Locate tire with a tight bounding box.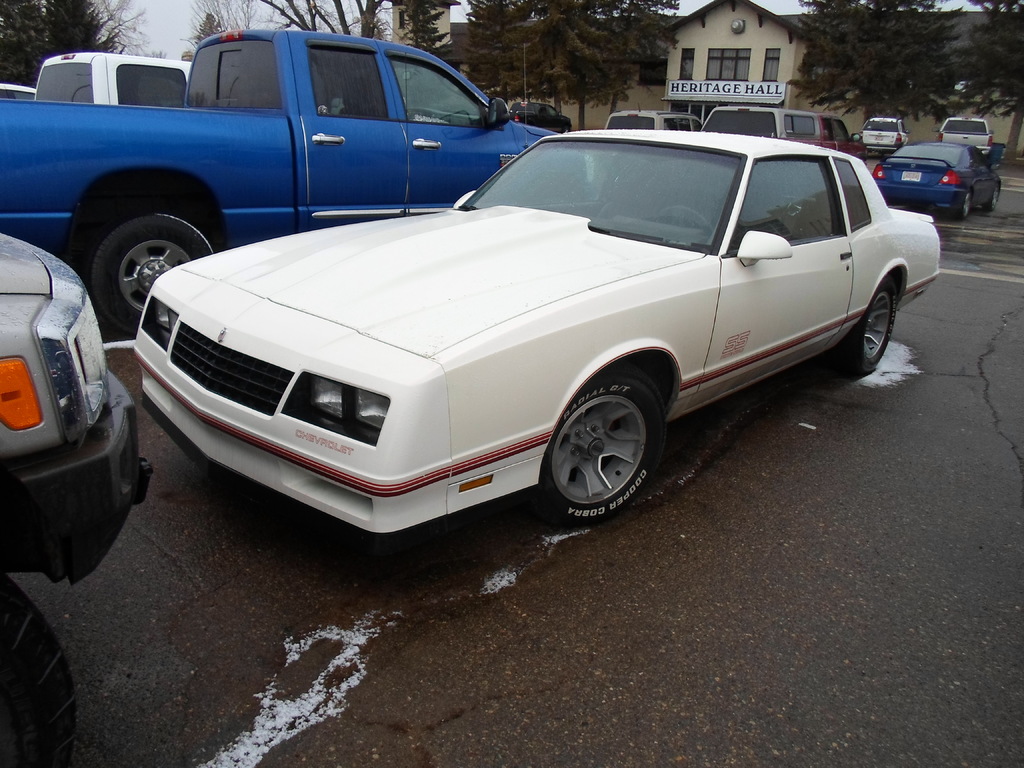
<box>0,563,89,767</box>.
